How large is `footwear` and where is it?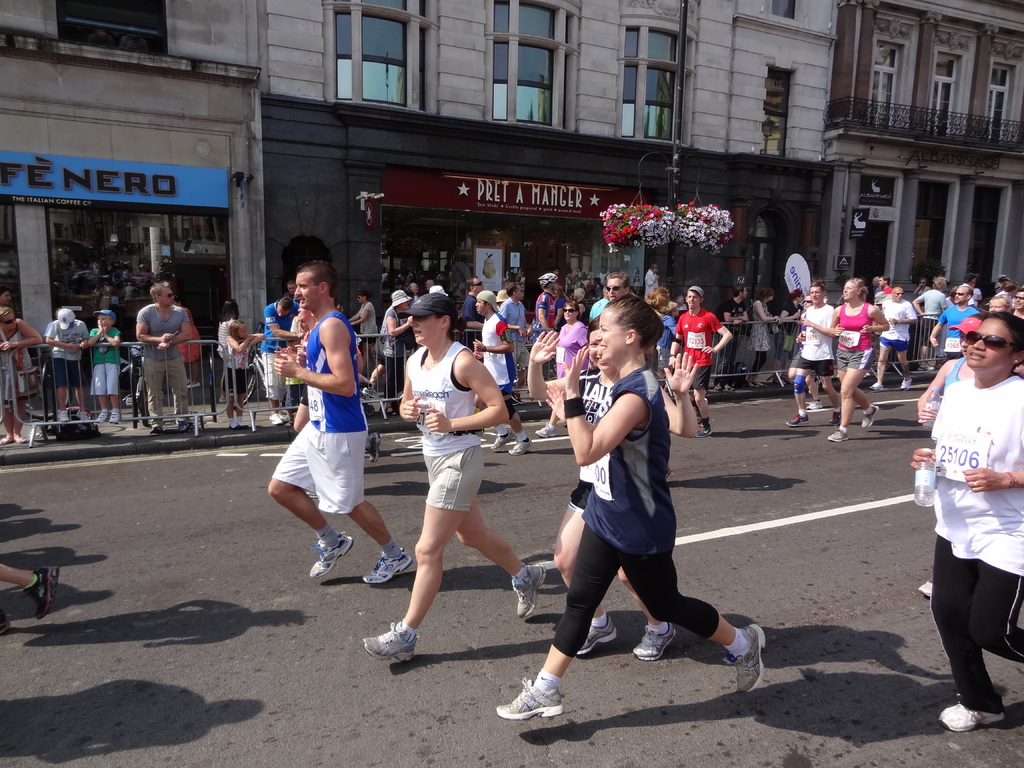
Bounding box: 0:434:10:444.
